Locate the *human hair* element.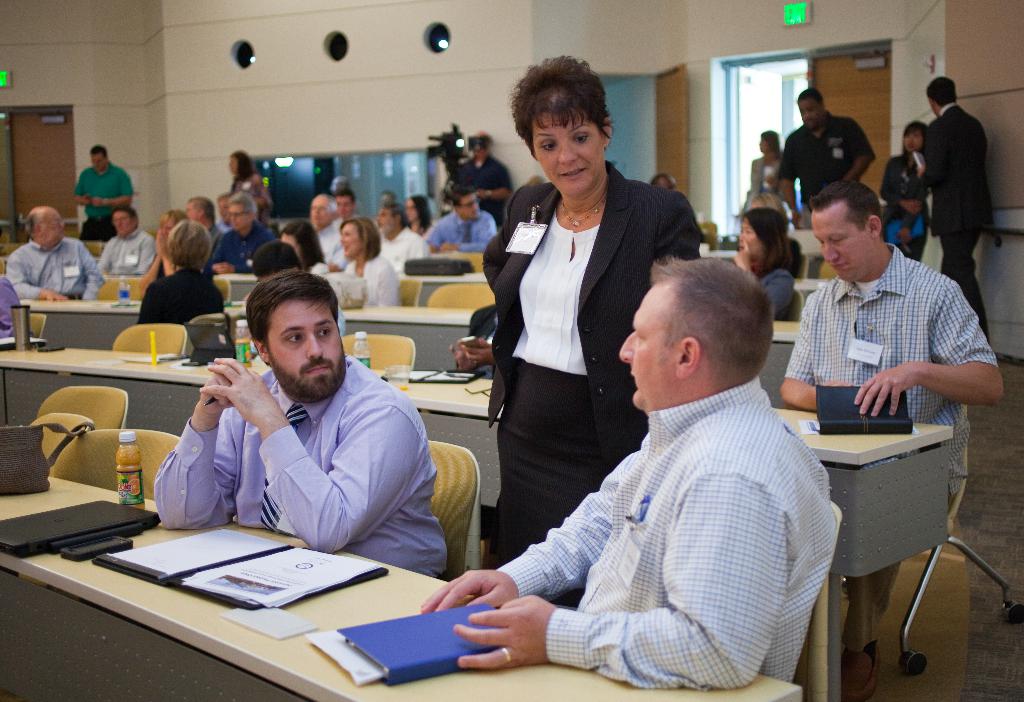
Element bbox: 651,254,774,390.
